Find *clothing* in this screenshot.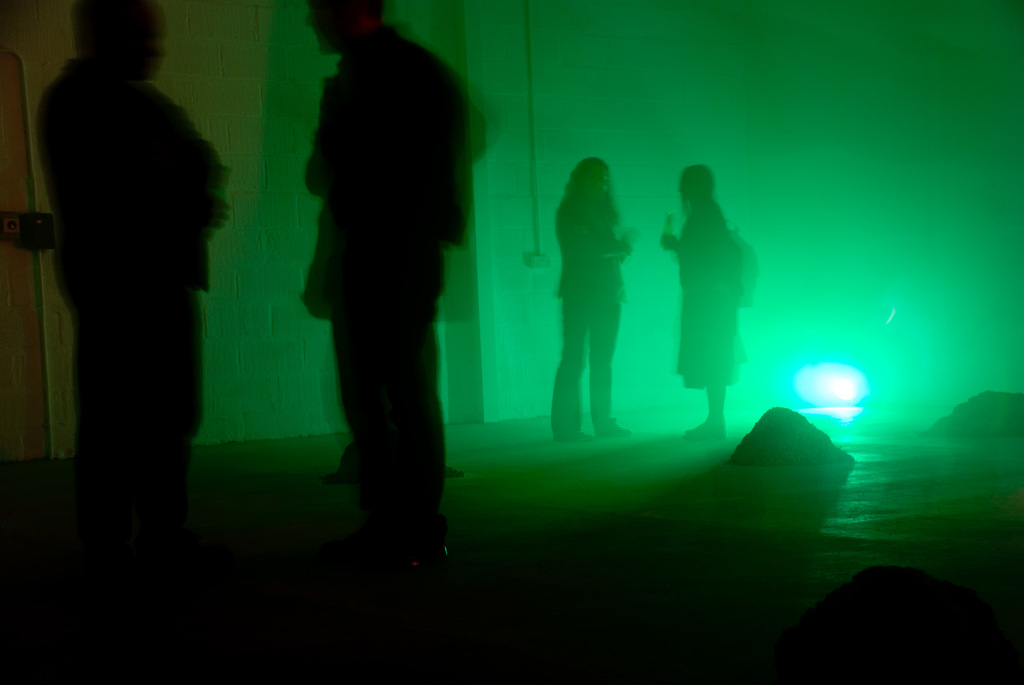
The bounding box for *clothing* is [557, 184, 625, 454].
